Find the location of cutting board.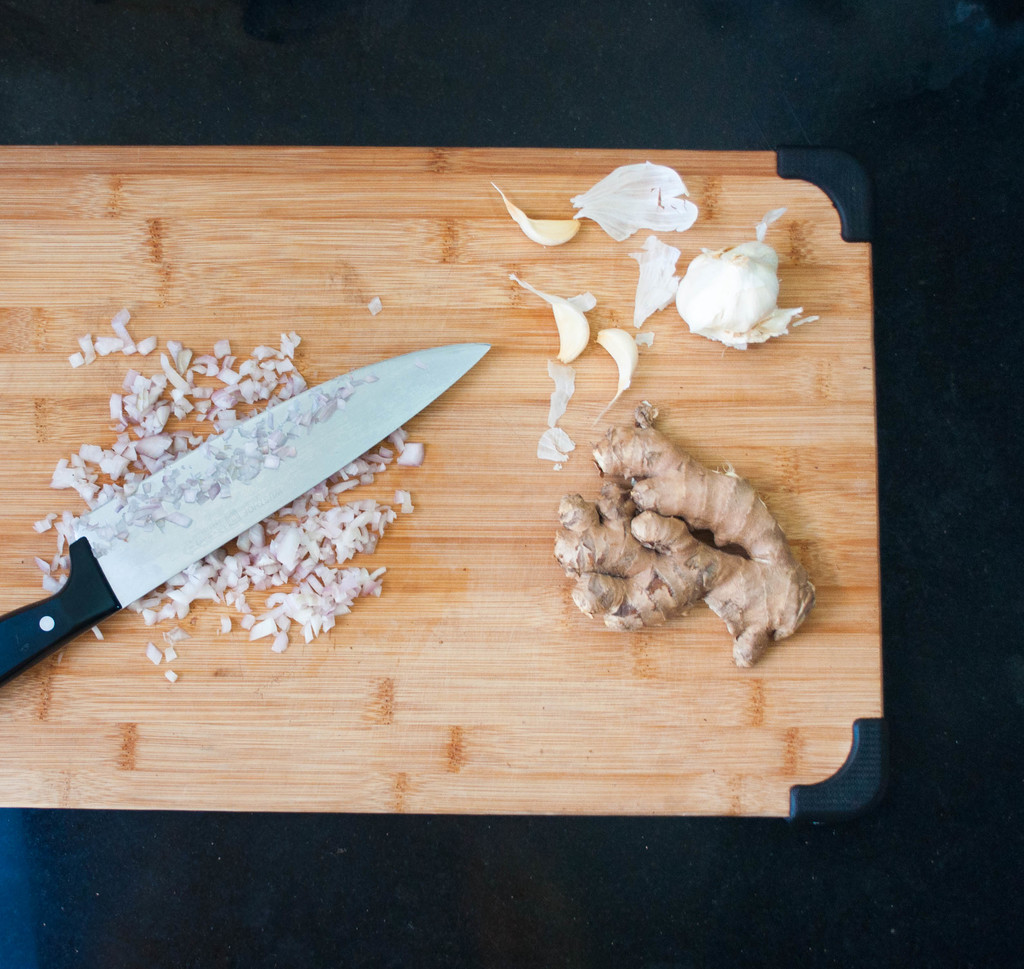
Location: locate(0, 138, 876, 813).
